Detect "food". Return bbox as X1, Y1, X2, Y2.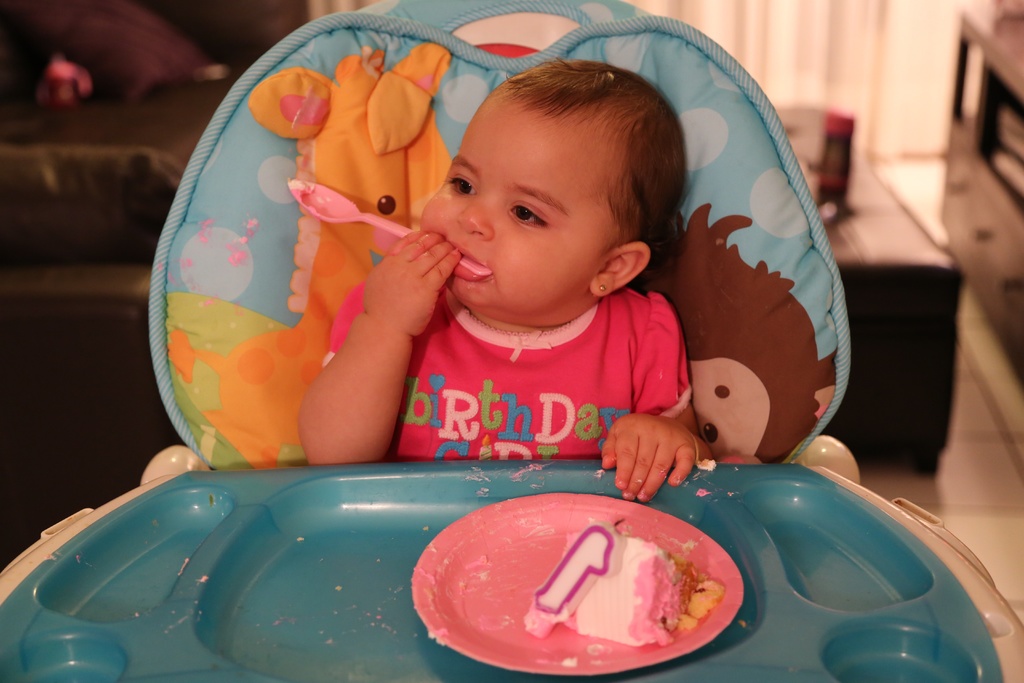
510, 462, 555, 481.
